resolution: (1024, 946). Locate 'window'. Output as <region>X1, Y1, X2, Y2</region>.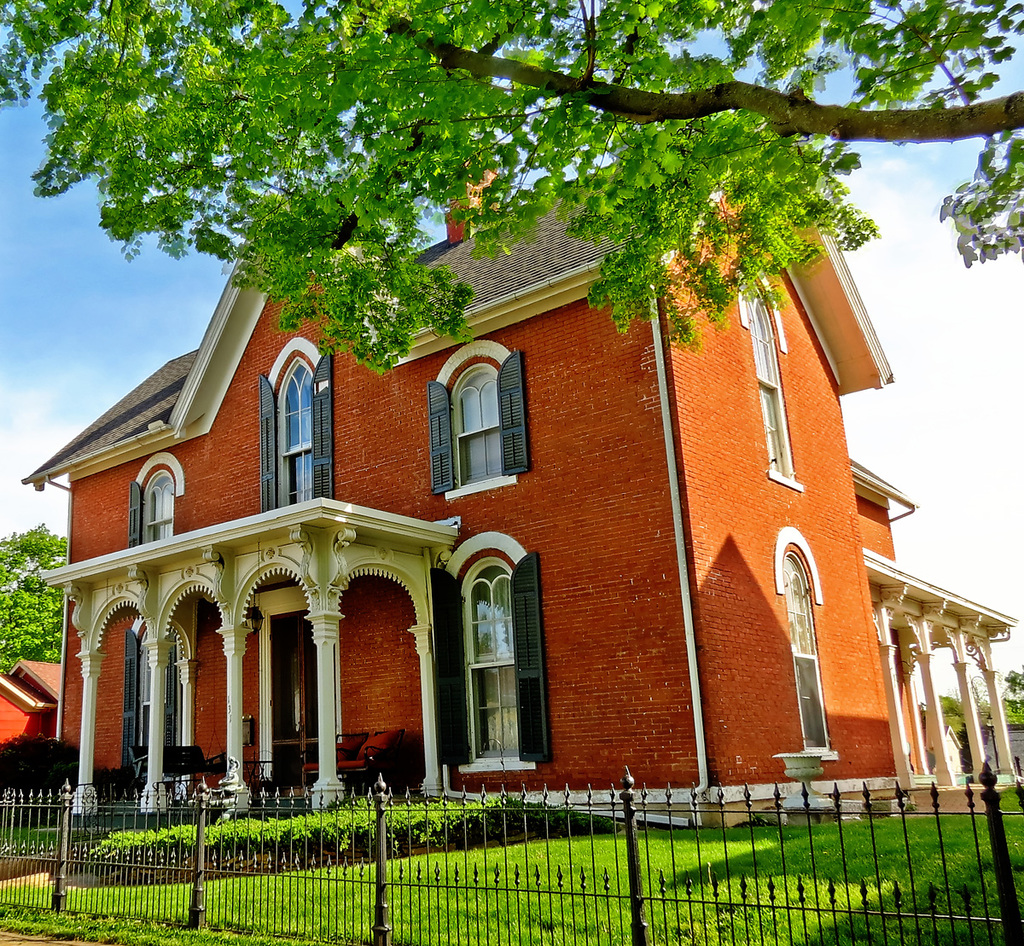
<region>122, 467, 183, 551</region>.
